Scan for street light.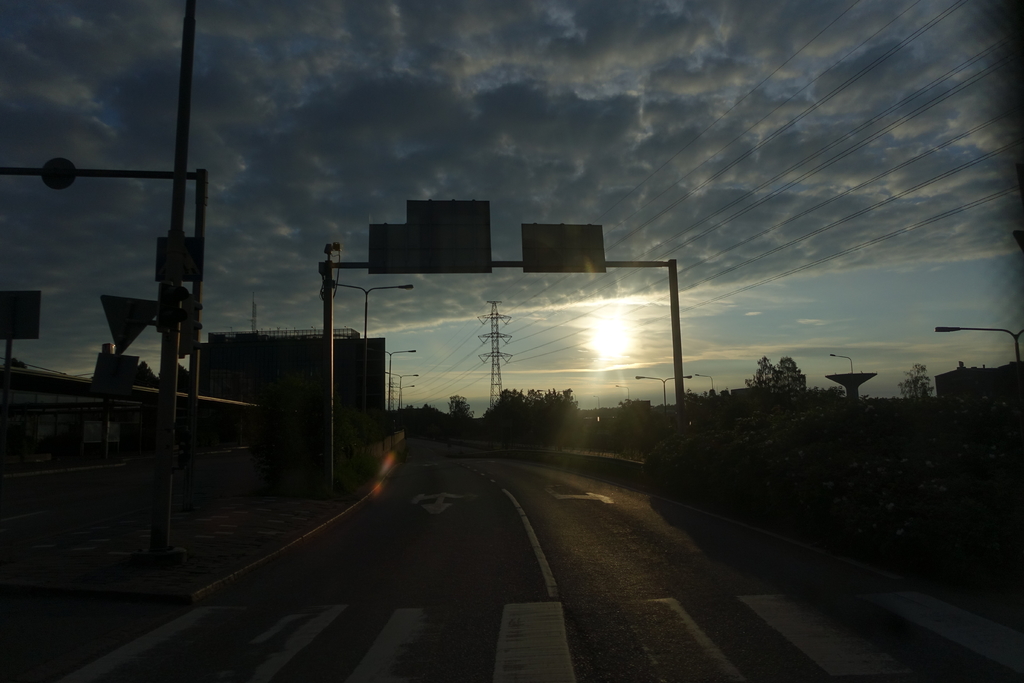
Scan result: 936,327,1022,363.
